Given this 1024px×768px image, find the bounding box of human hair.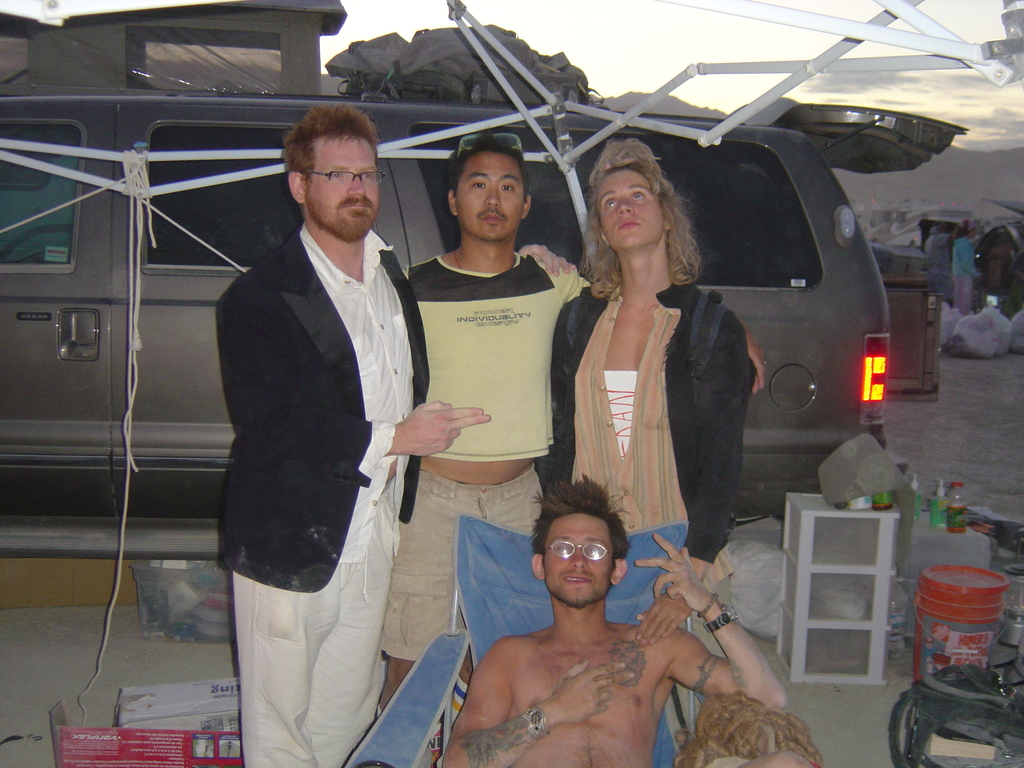
[x1=282, y1=103, x2=382, y2=192].
